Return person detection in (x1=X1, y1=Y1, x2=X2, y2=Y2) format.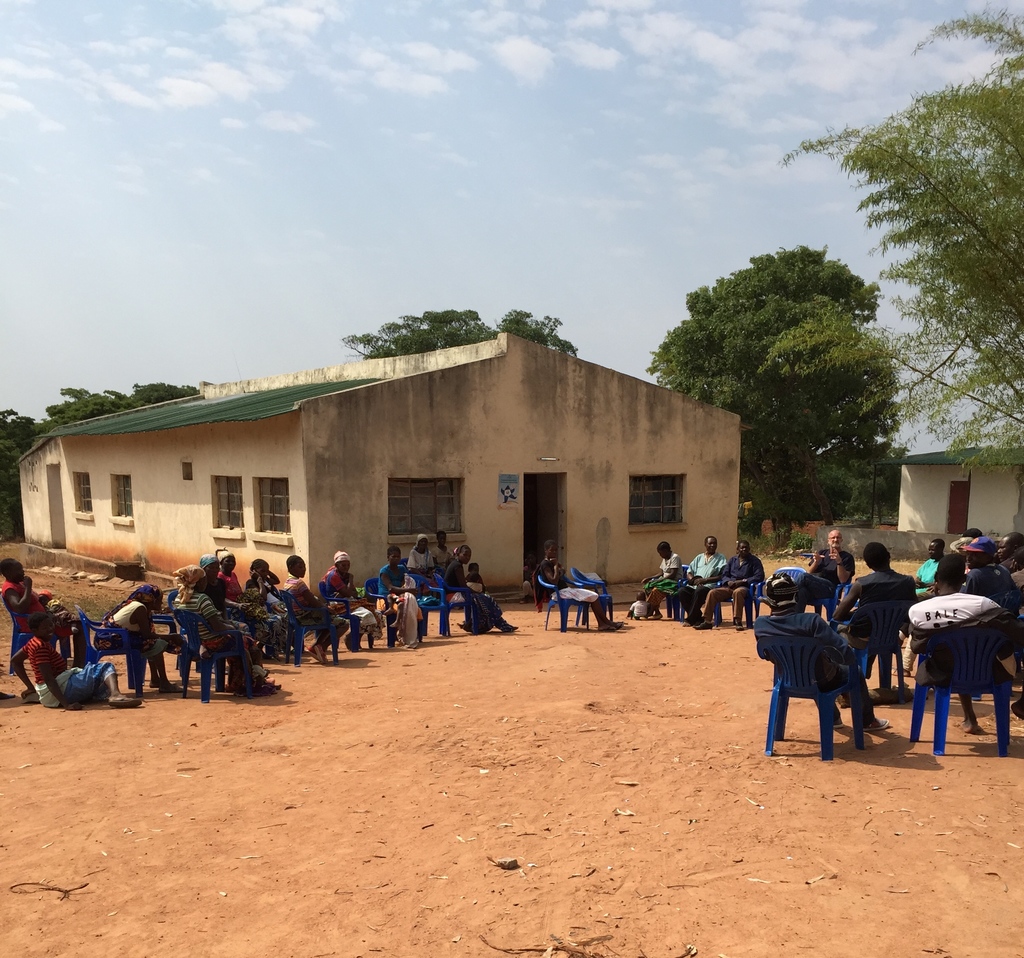
(x1=912, y1=551, x2=997, y2=727).
